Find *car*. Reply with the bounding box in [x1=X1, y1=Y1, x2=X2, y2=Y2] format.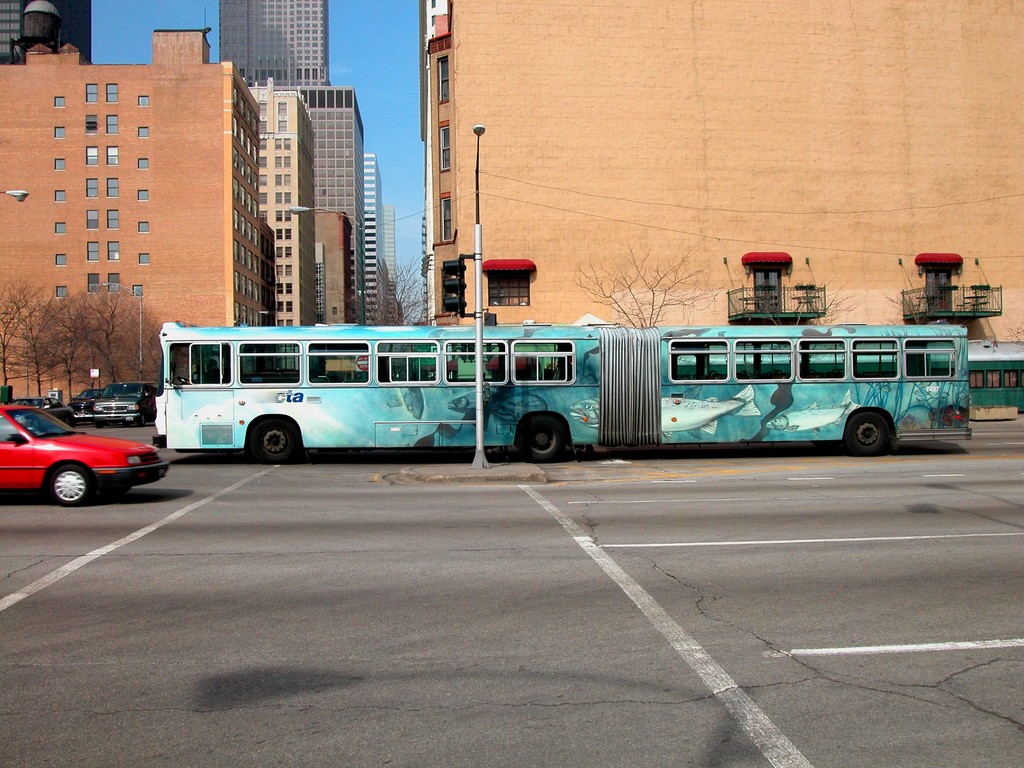
[x1=64, y1=388, x2=96, y2=422].
